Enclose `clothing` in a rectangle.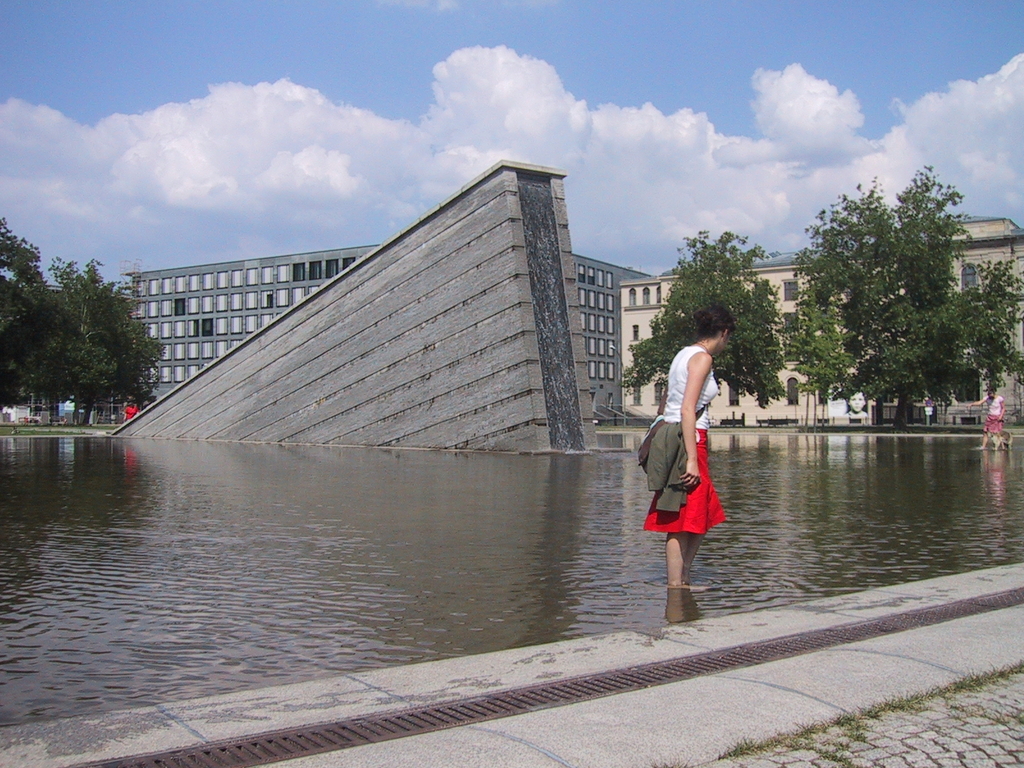
<box>984,391,1007,435</box>.
